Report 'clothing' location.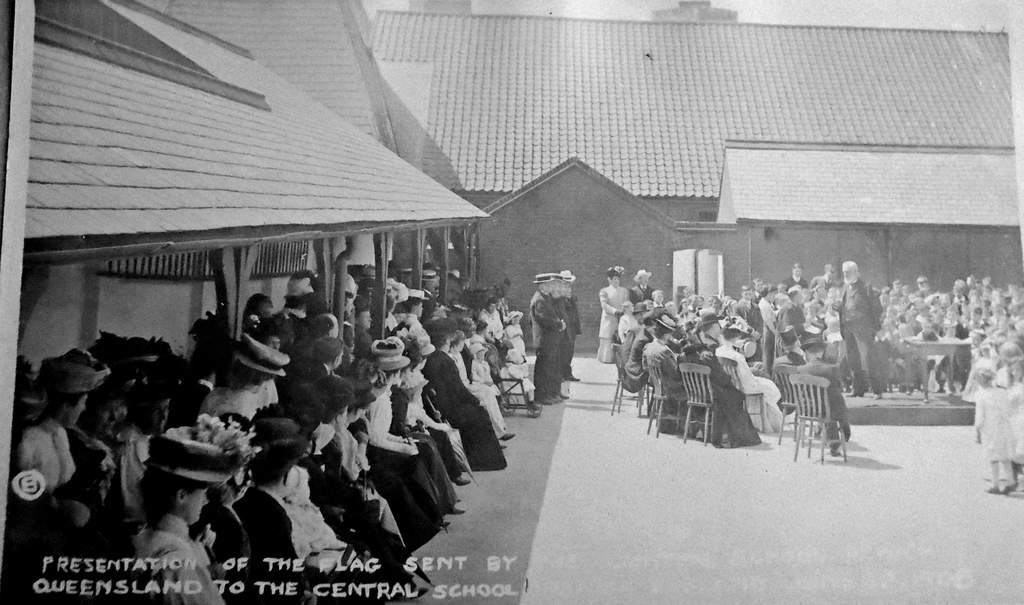
Report: box(199, 492, 252, 604).
